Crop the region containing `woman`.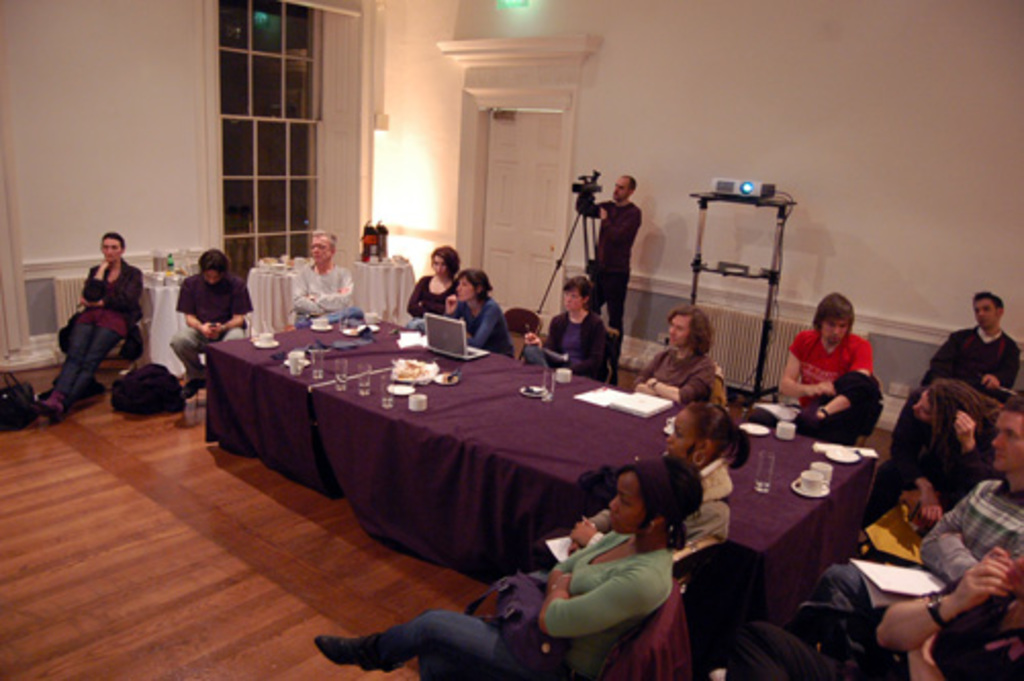
Crop region: <region>627, 303, 717, 405</region>.
